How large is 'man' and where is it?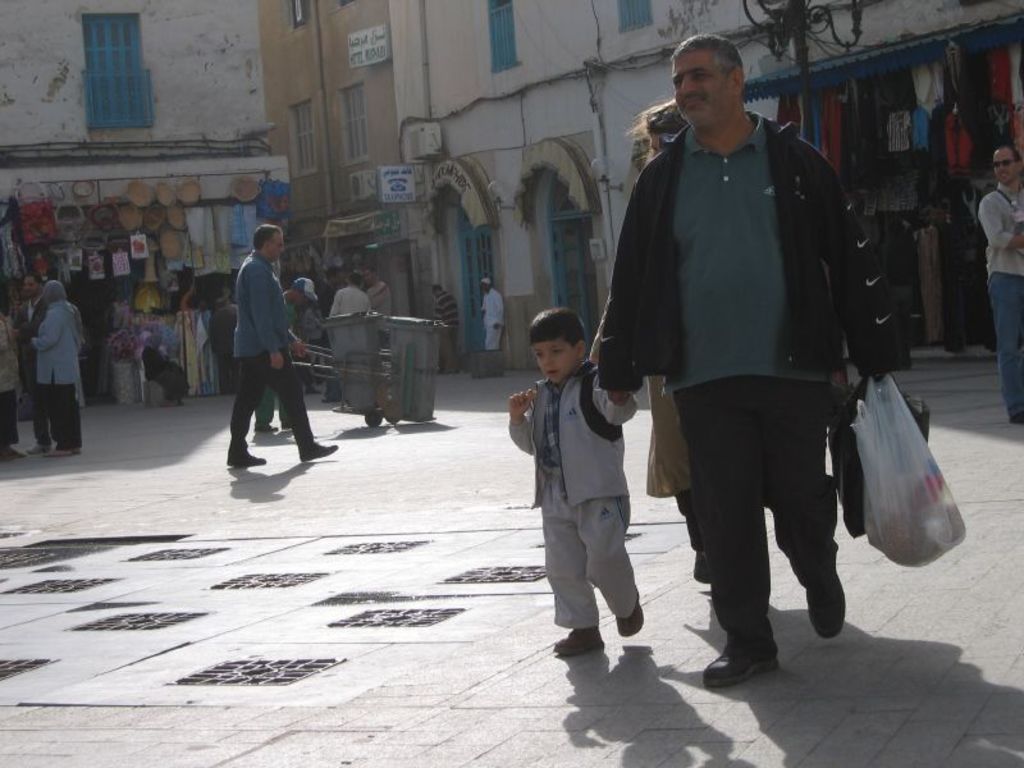
Bounding box: BBox(599, 52, 904, 675).
